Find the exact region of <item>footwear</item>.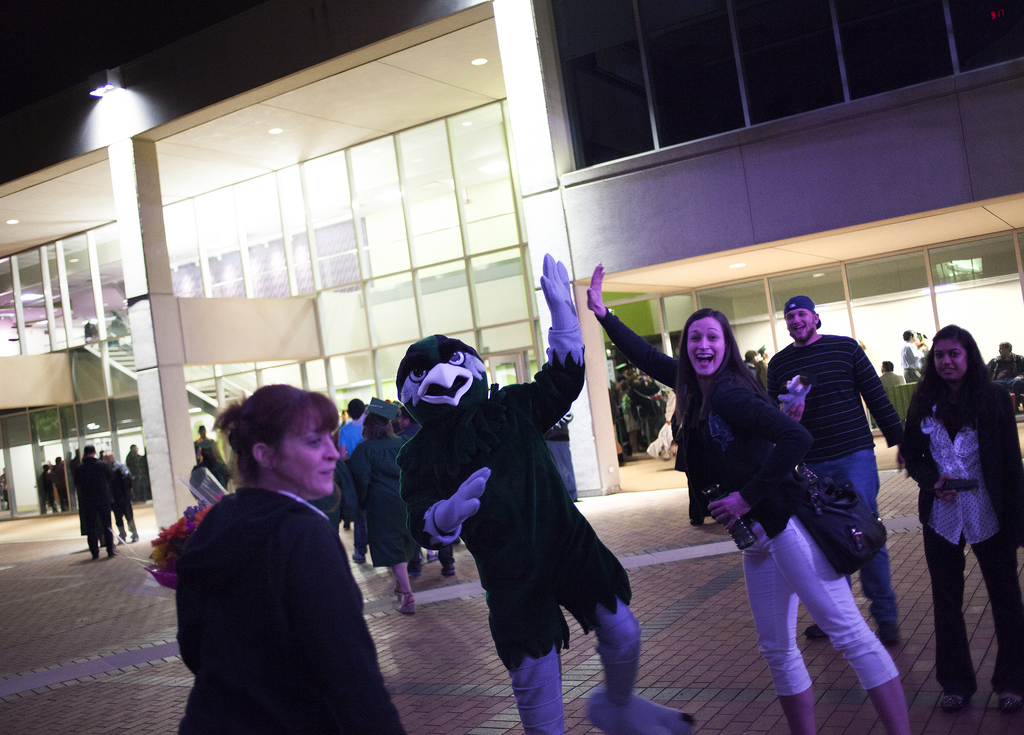
Exact region: {"x1": 130, "y1": 531, "x2": 138, "y2": 544}.
